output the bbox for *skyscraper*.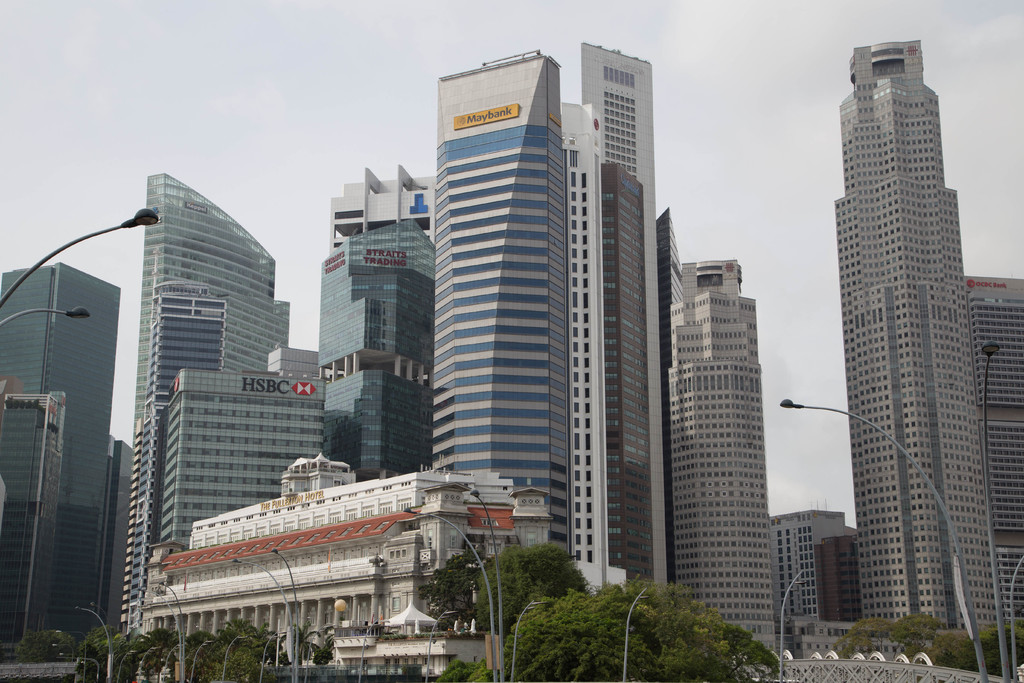
locate(847, 37, 999, 629).
